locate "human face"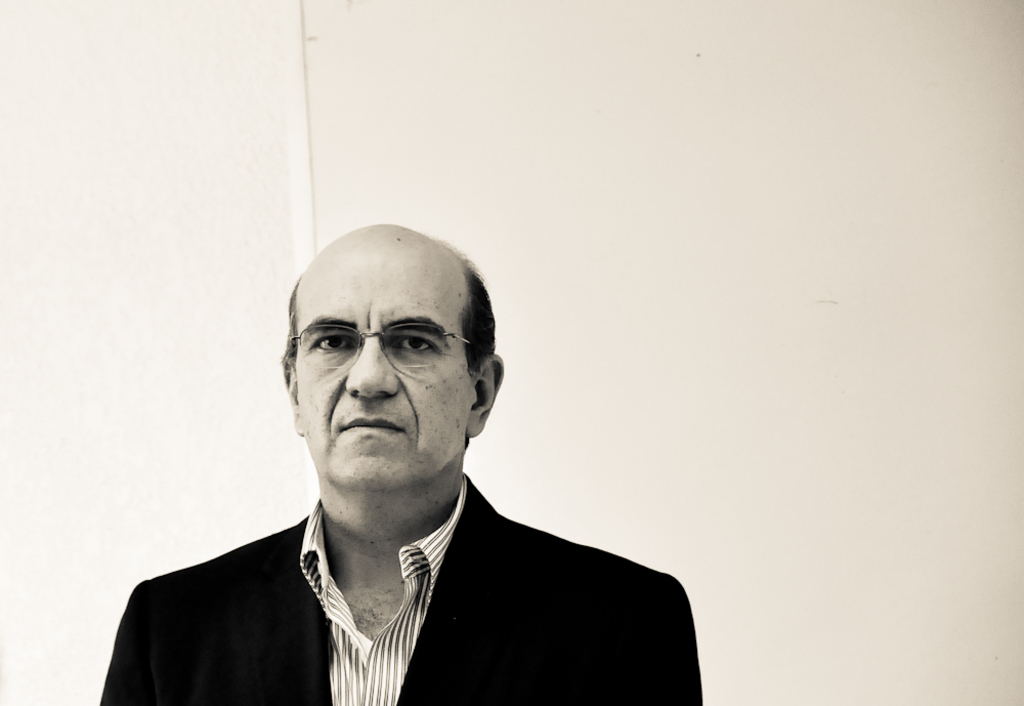
293, 268, 475, 481
